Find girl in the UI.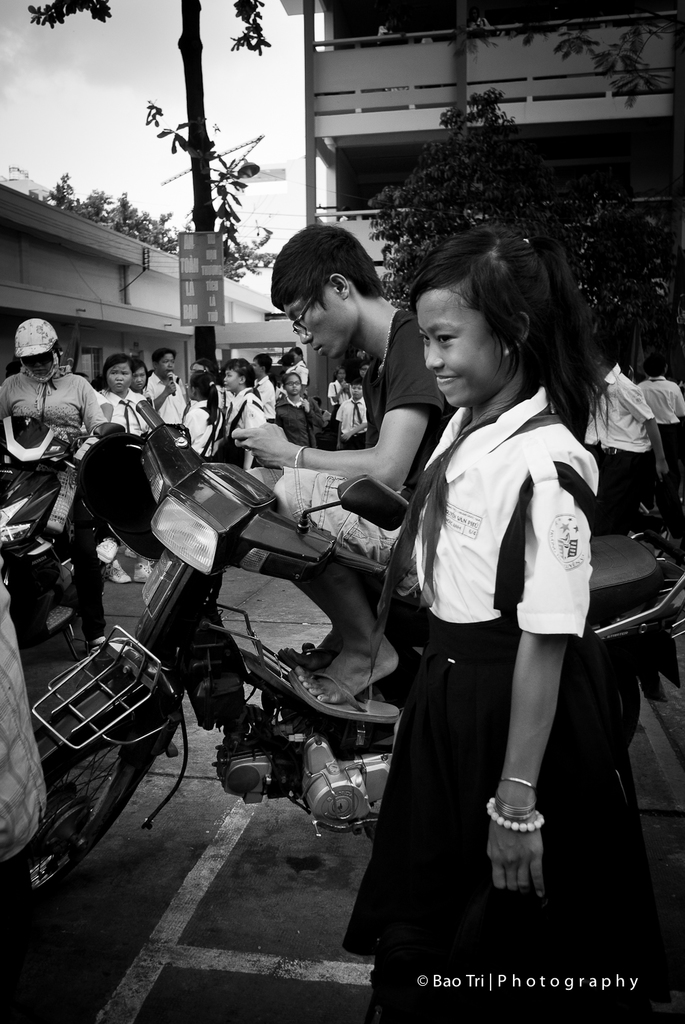
UI element at region(344, 222, 675, 1023).
